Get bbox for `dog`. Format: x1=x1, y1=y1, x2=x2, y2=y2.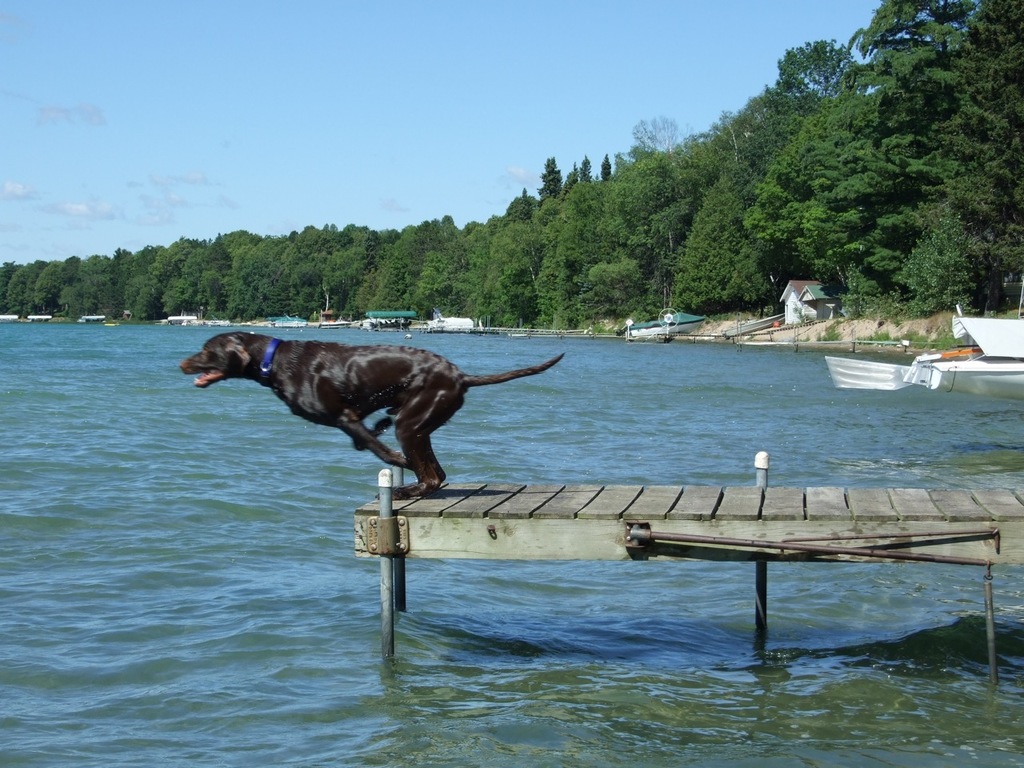
x1=178, y1=333, x2=567, y2=501.
